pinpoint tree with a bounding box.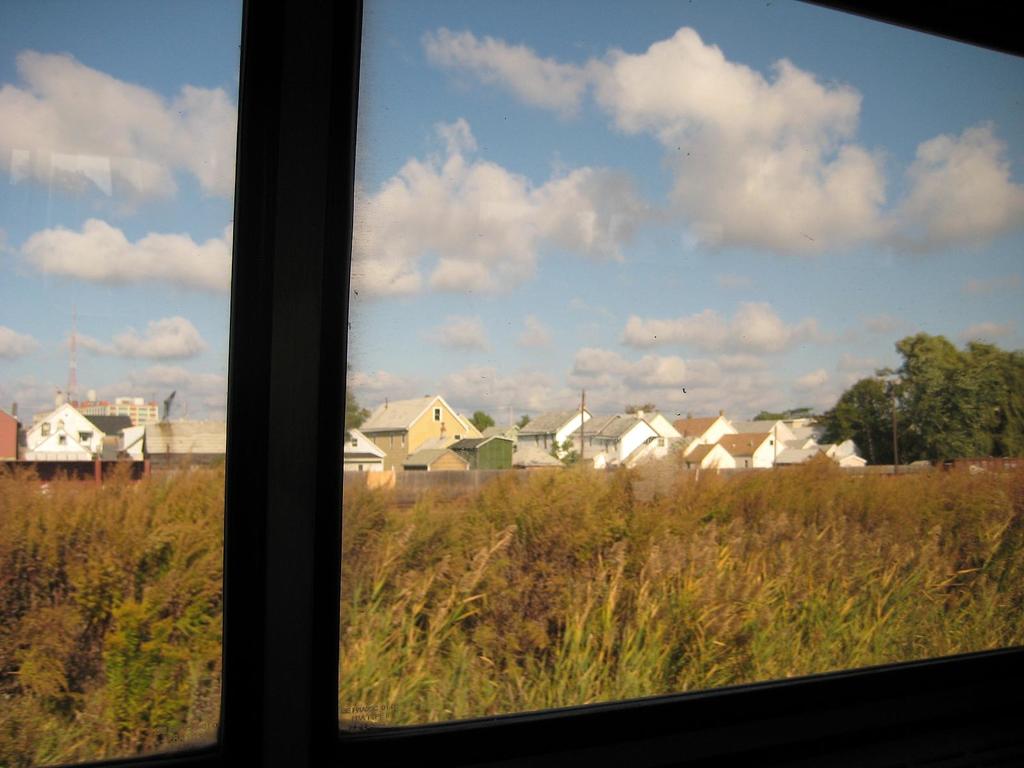
<bbox>514, 413, 532, 431</bbox>.
